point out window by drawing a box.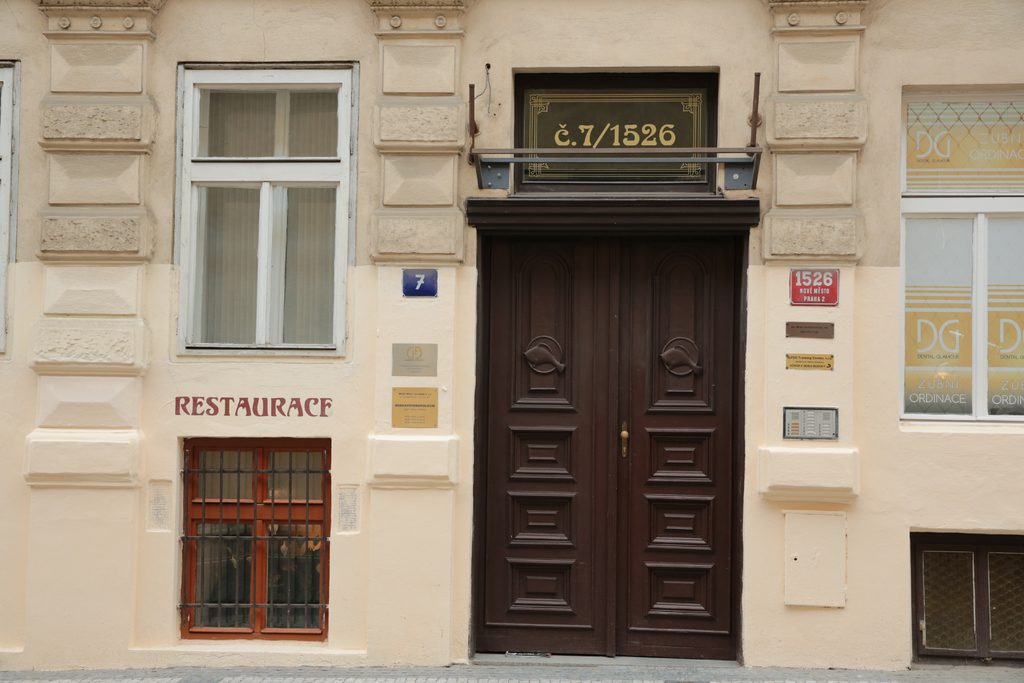
{"left": 902, "top": 211, "right": 1023, "bottom": 429}.
